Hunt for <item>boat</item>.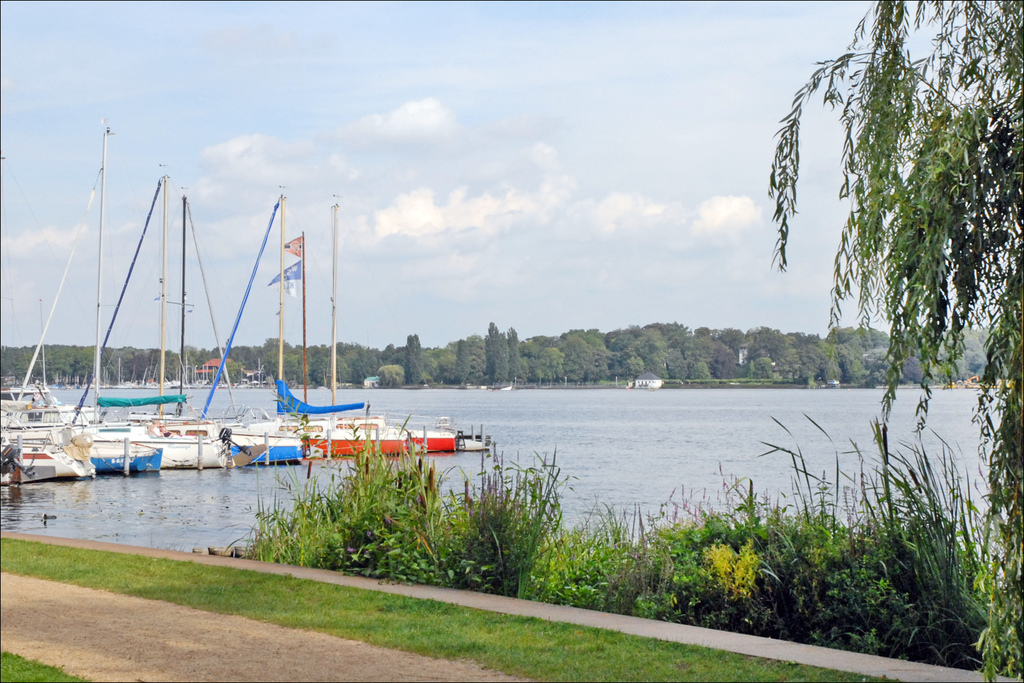
Hunted down at (200, 191, 459, 452).
